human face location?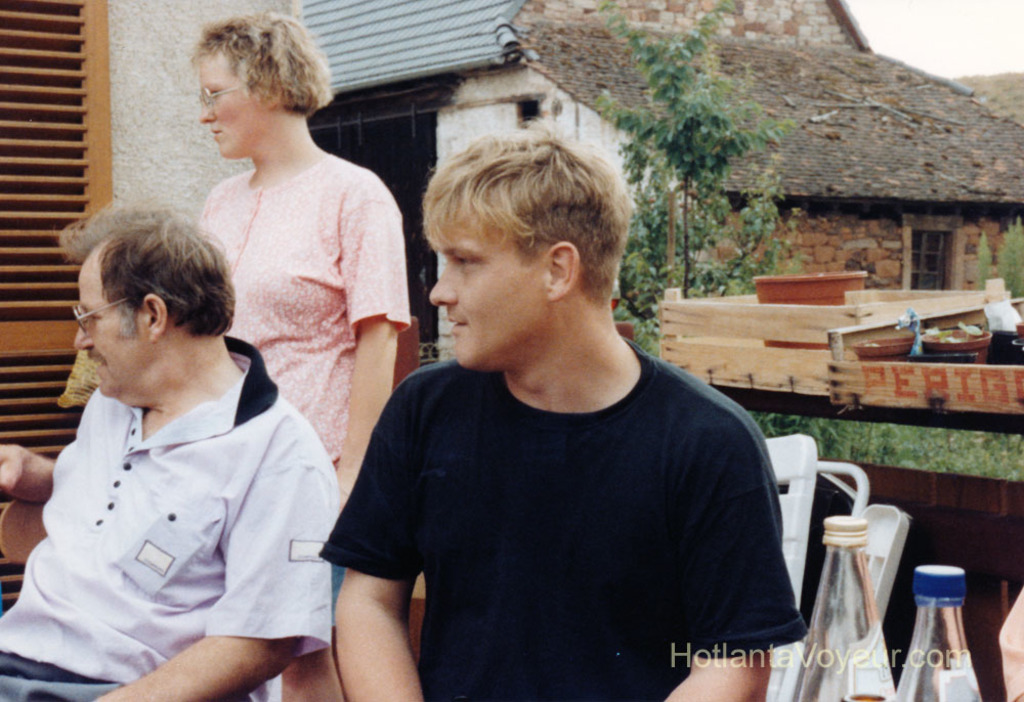
box(429, 246, 546, 366)
